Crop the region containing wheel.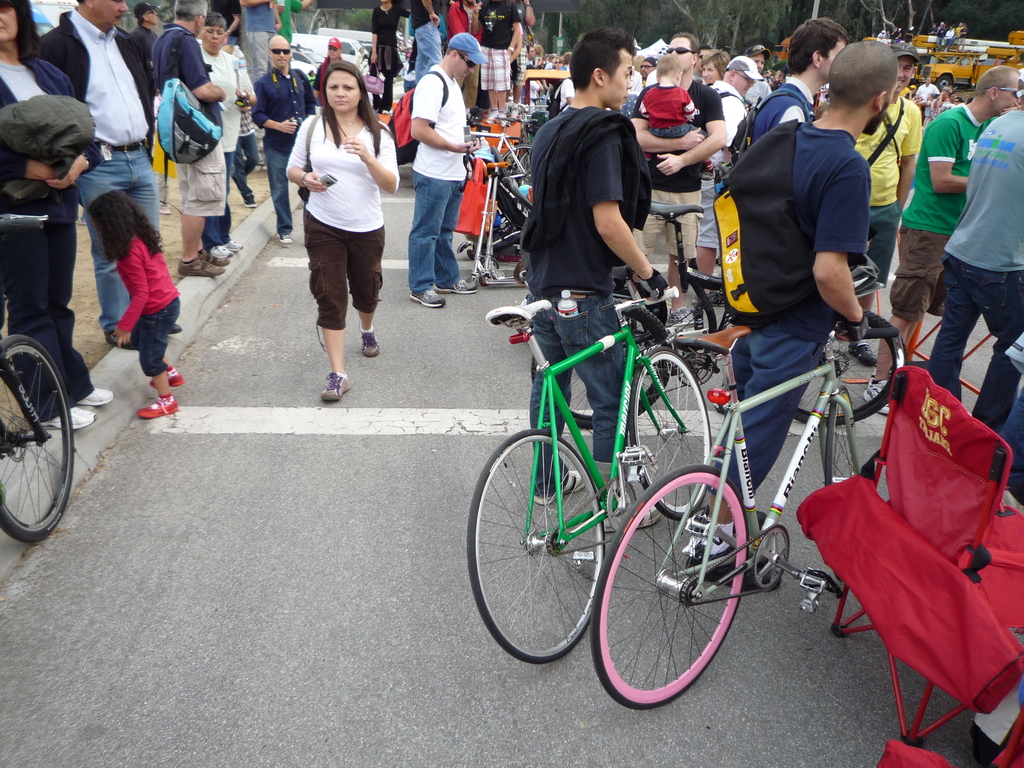
Crop region: 0,333,73,536.
